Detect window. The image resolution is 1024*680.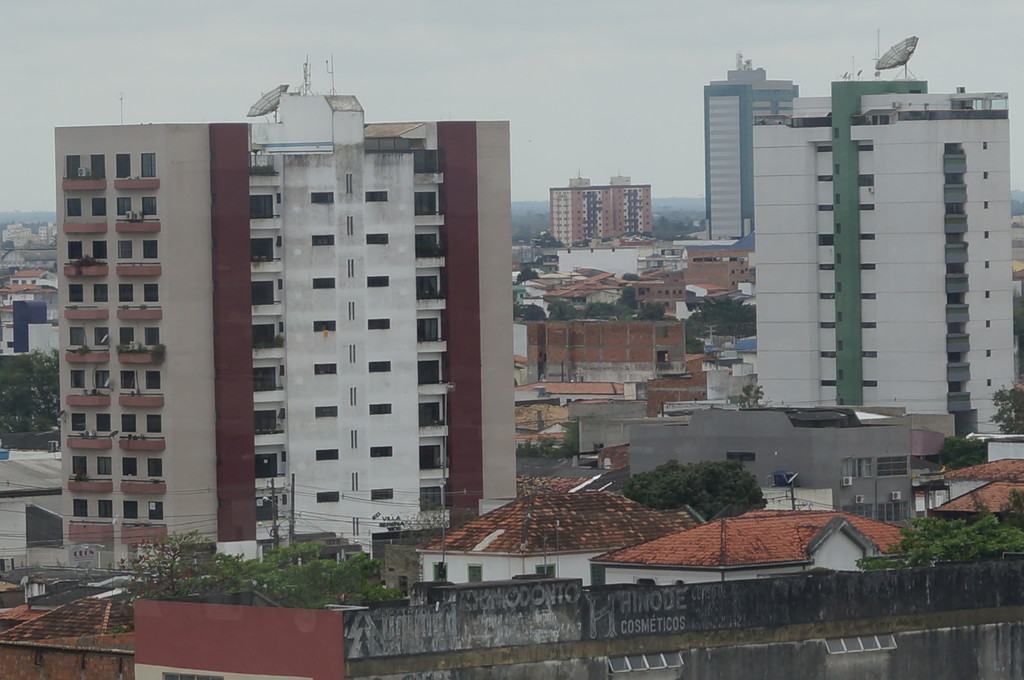
box(145, 325, 161, 346).
